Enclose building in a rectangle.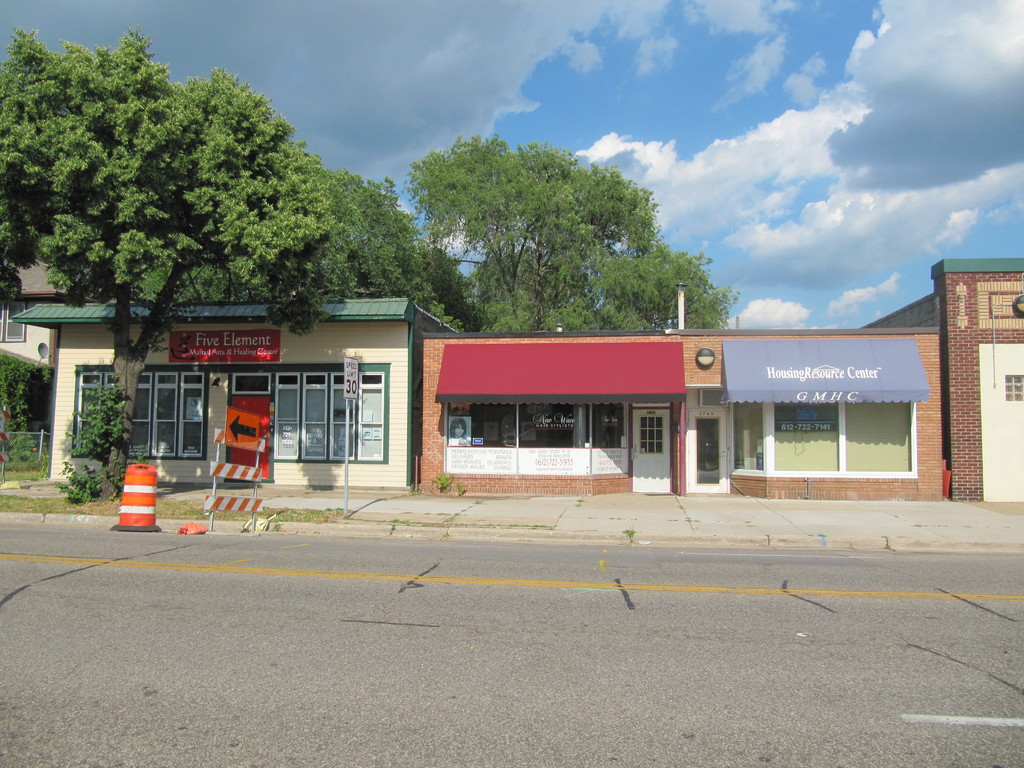
box=[861, 256, 1023, 498].
